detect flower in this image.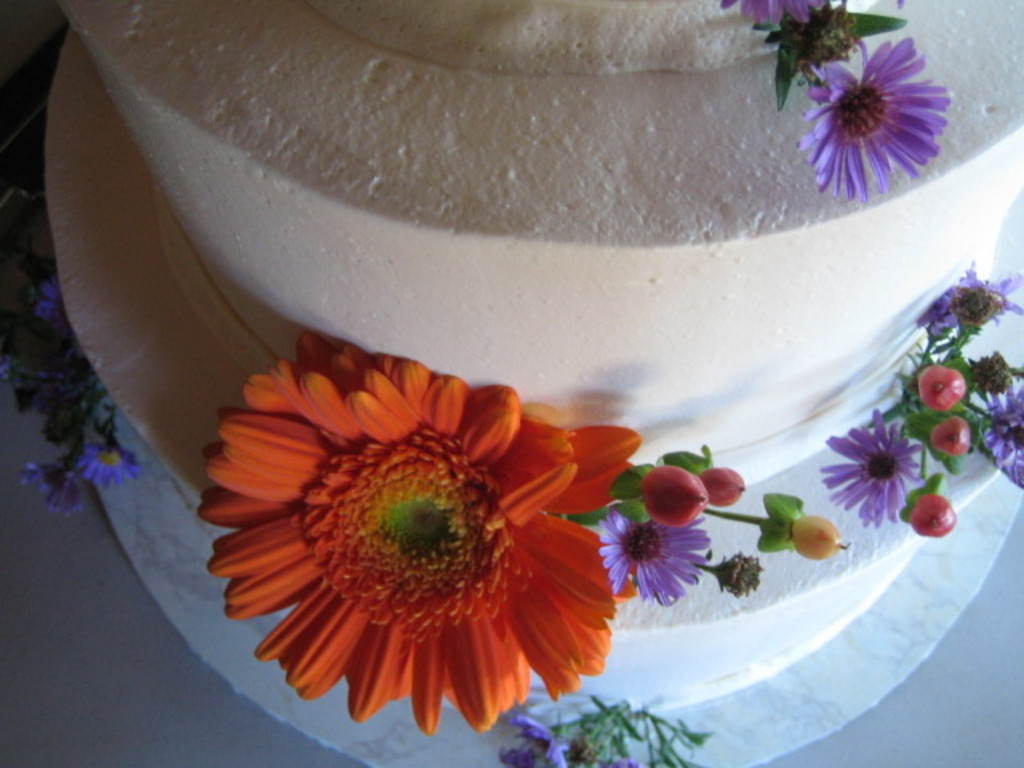
Detection: box=[810, 403, 938, 534].
